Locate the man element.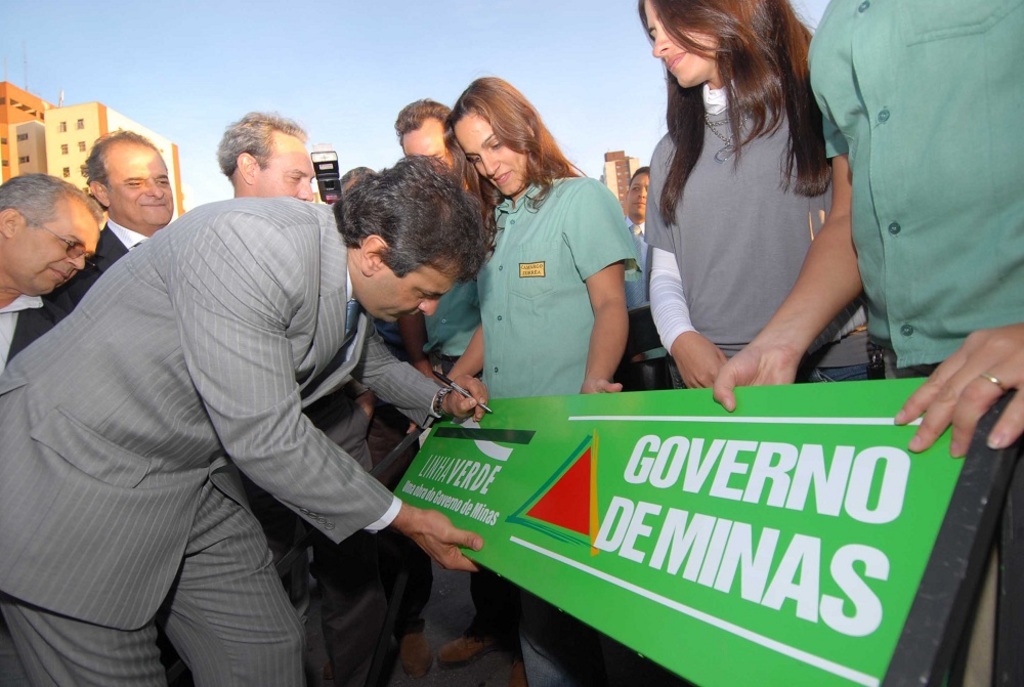
Element bbox: Rect(215, 110, 390, 686).
